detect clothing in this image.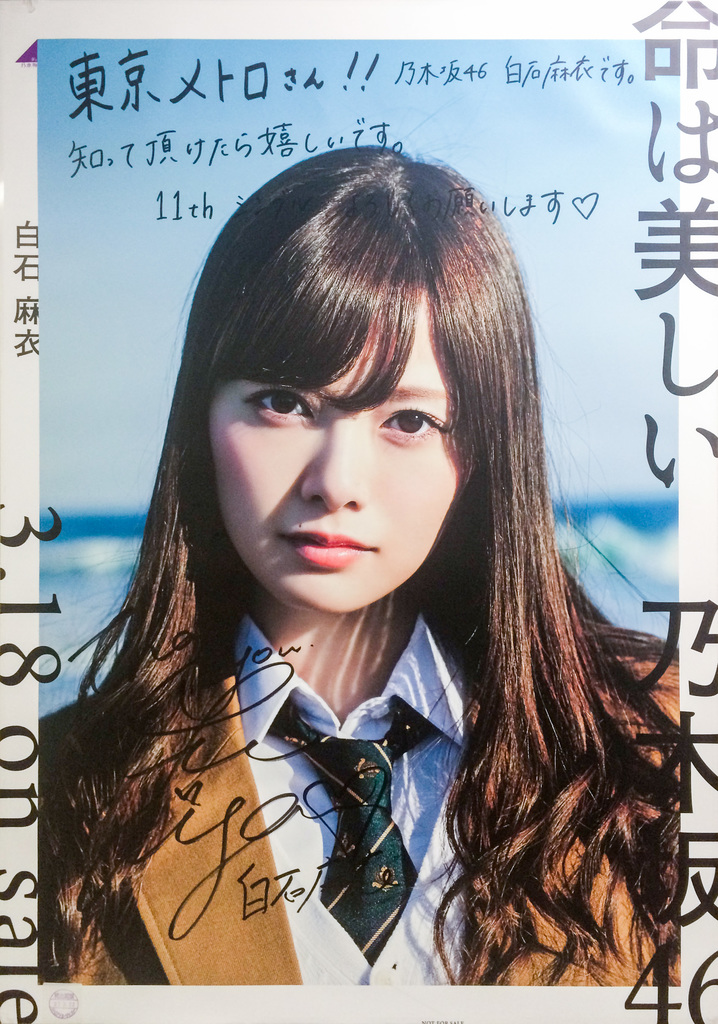
Detection: bbox=[38, 603, 685, 988].
